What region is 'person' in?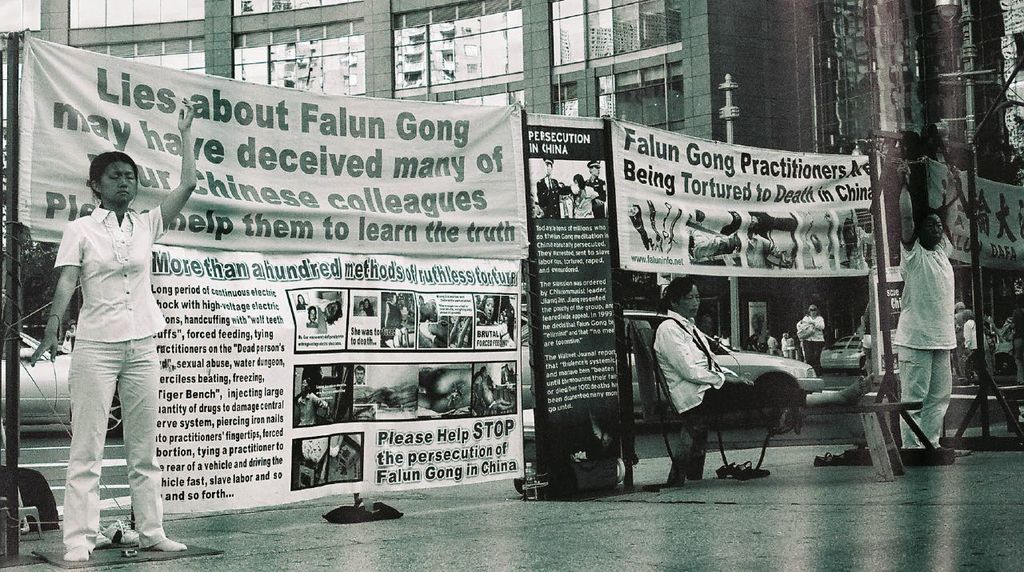
pyautogui.locateOnScreen(586, 154, 605, 217).
